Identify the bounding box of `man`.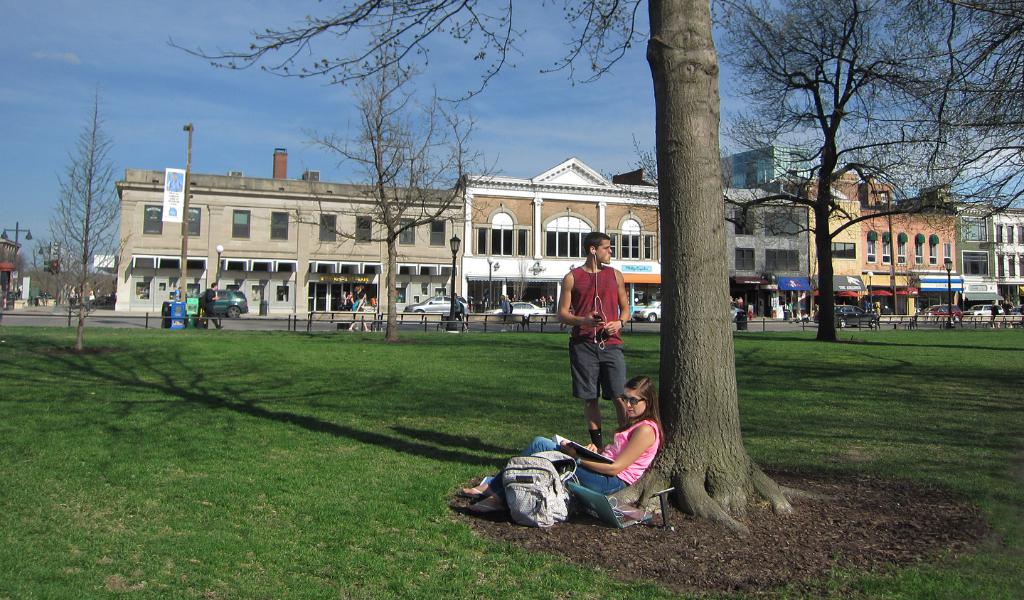
Rect(556, 230, 631, 444).
